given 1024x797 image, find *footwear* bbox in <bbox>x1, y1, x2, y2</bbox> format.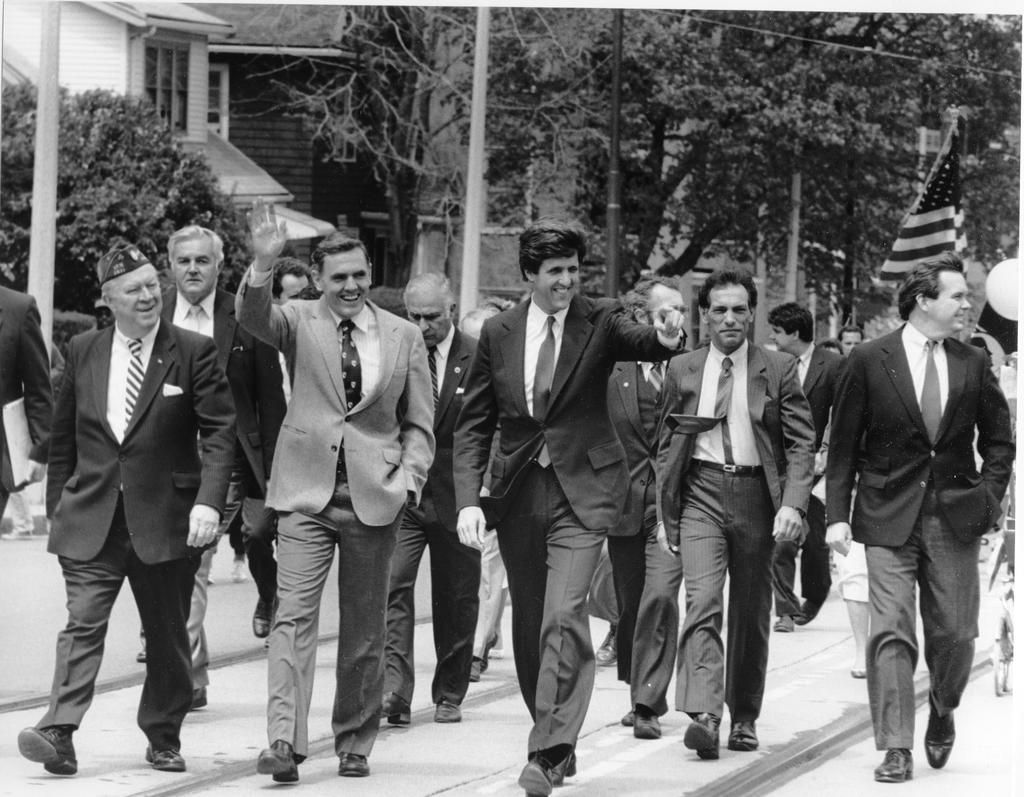
<bbox>433, 697, 462, 722</bbox>.
